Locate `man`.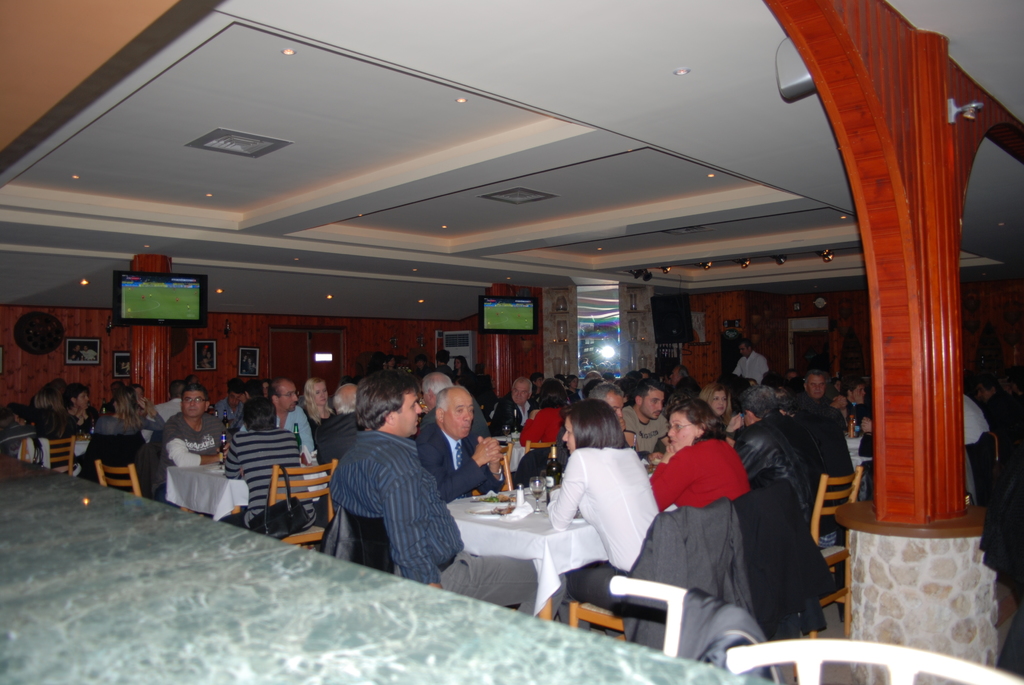
Bounding box: x1=776, y1=386, x2=856, y2=540.
